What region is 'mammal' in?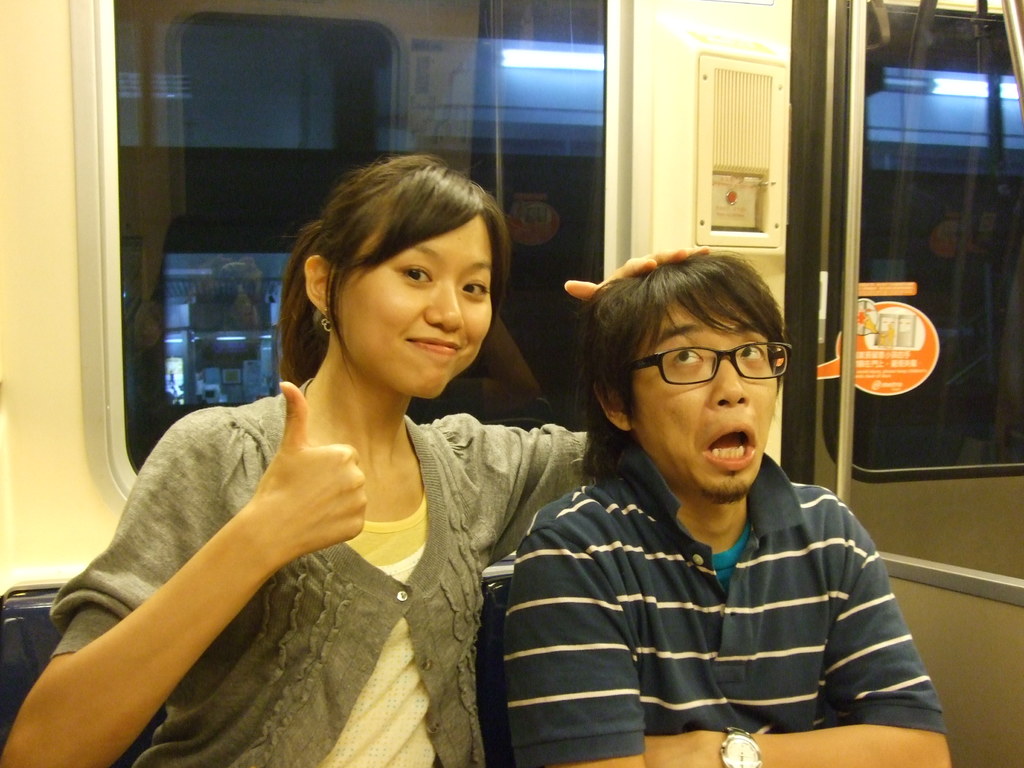
detection(0, 152, 706, 767).
